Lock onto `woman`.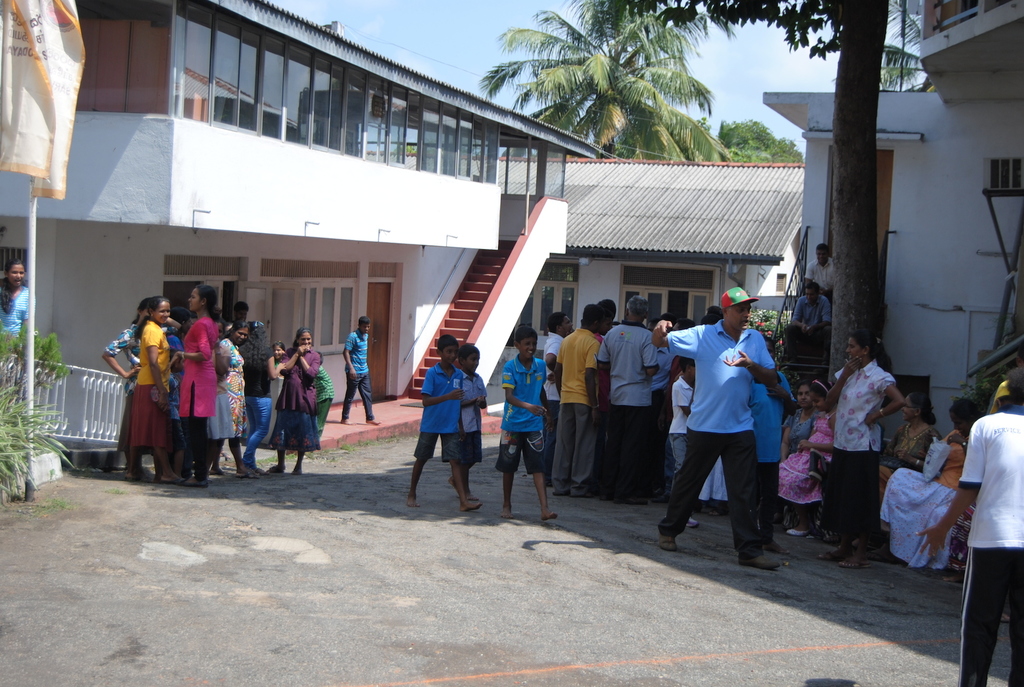
Locked: rect(460, 355, 488, 469).
